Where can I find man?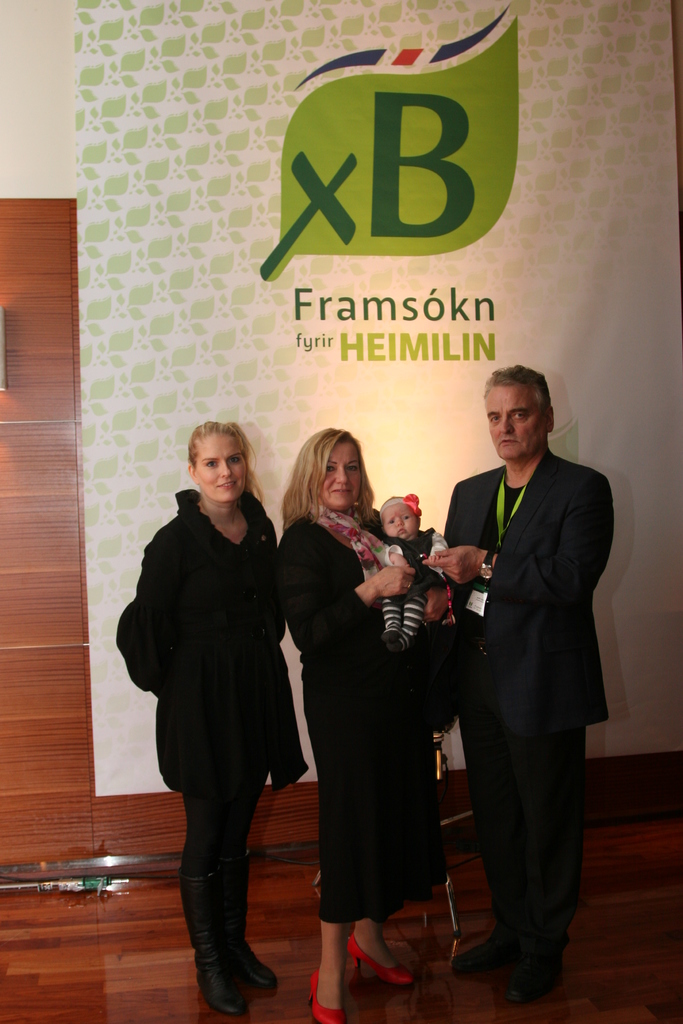
You can find it at <region>422, 362, 614, 1003</region>.
